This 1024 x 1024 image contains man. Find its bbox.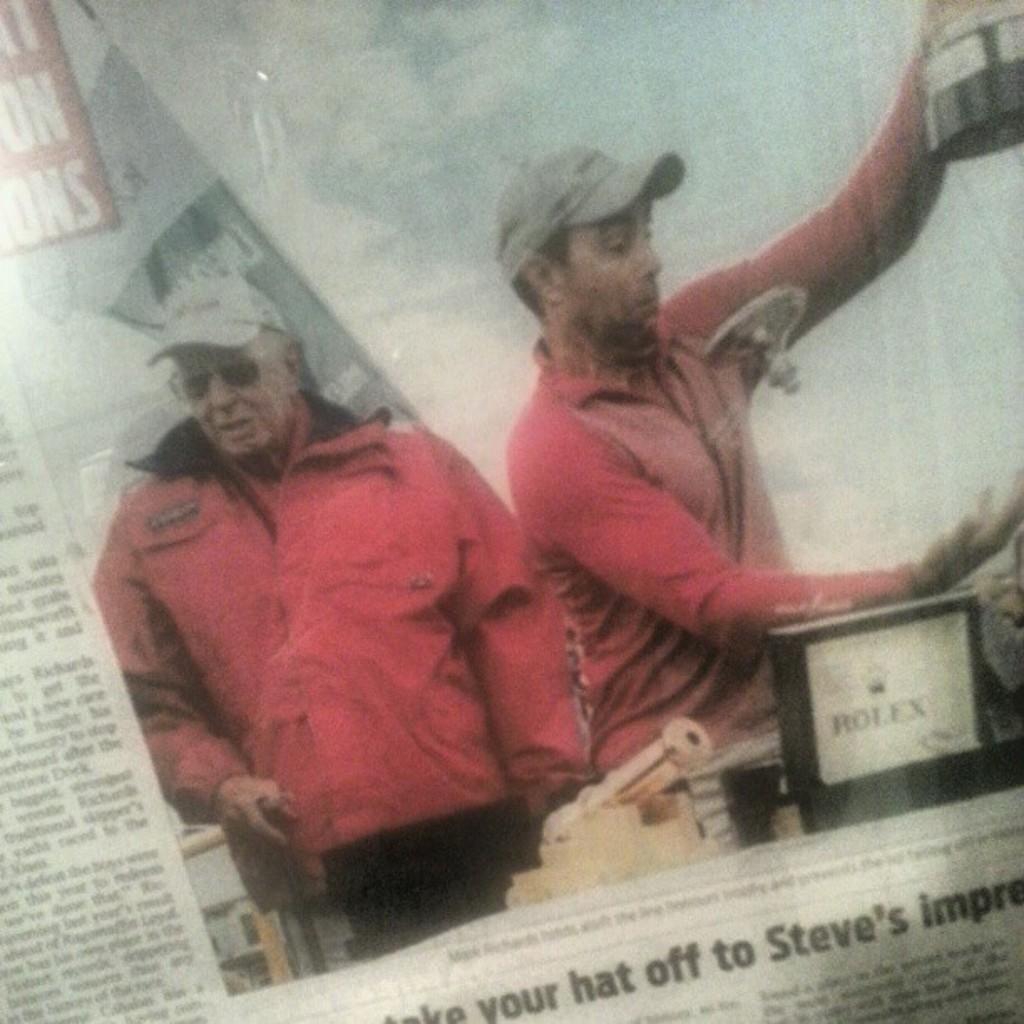
99 268 582 989.
